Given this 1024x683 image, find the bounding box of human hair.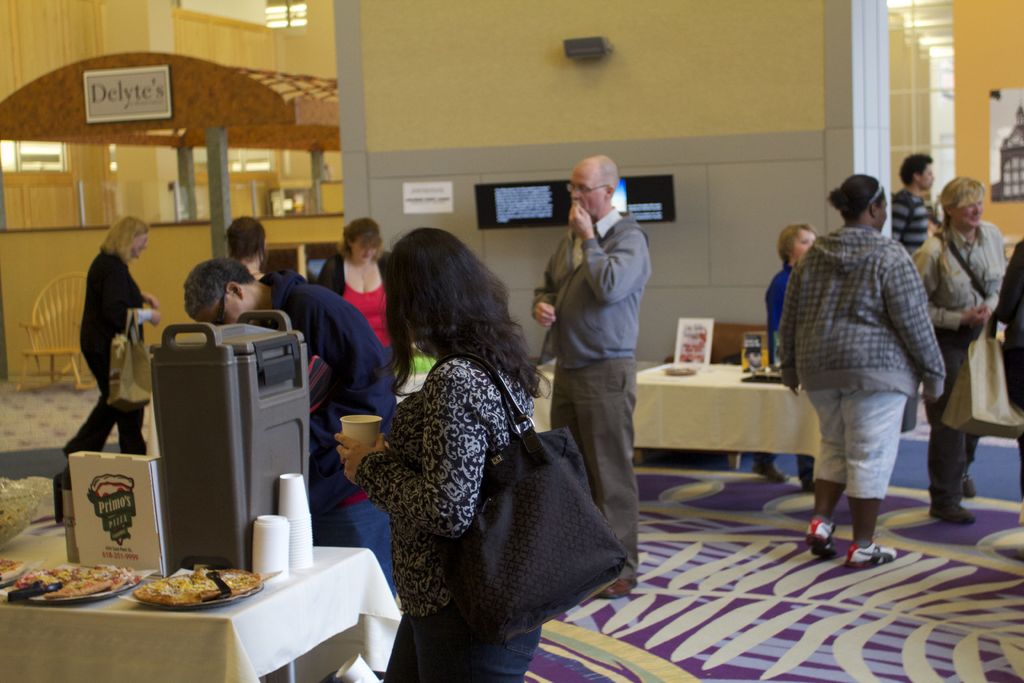
(830, 168, 886, 226).
